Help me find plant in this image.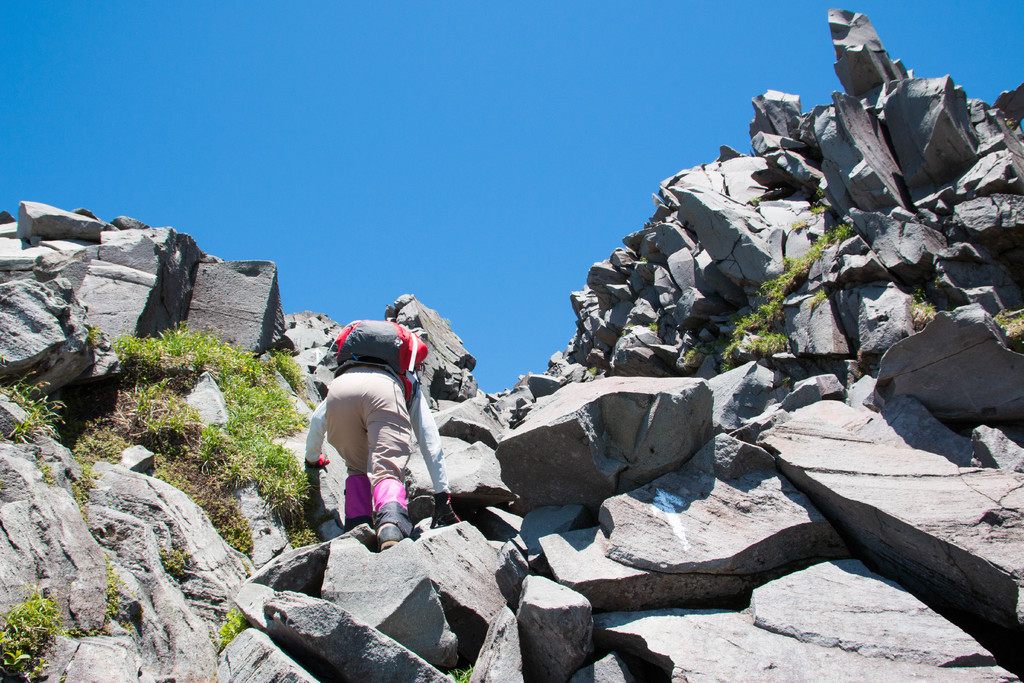
Found it: (x1=102, y1=557, x2=132, y2=632).
